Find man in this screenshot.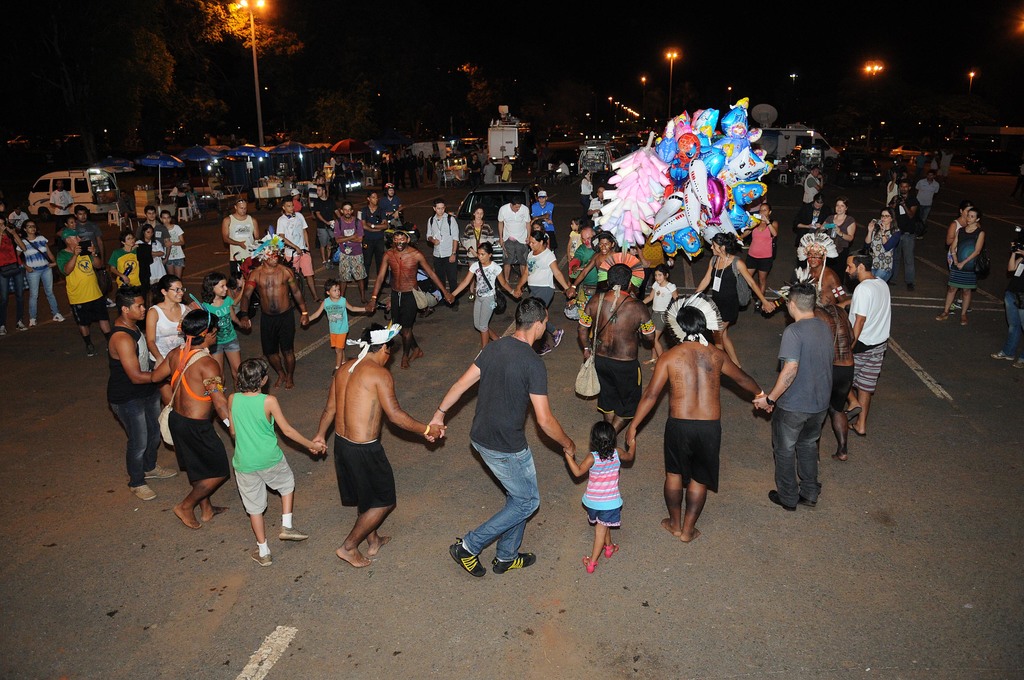
The bounding box for man is select_region(106, 284, 178, 499).
